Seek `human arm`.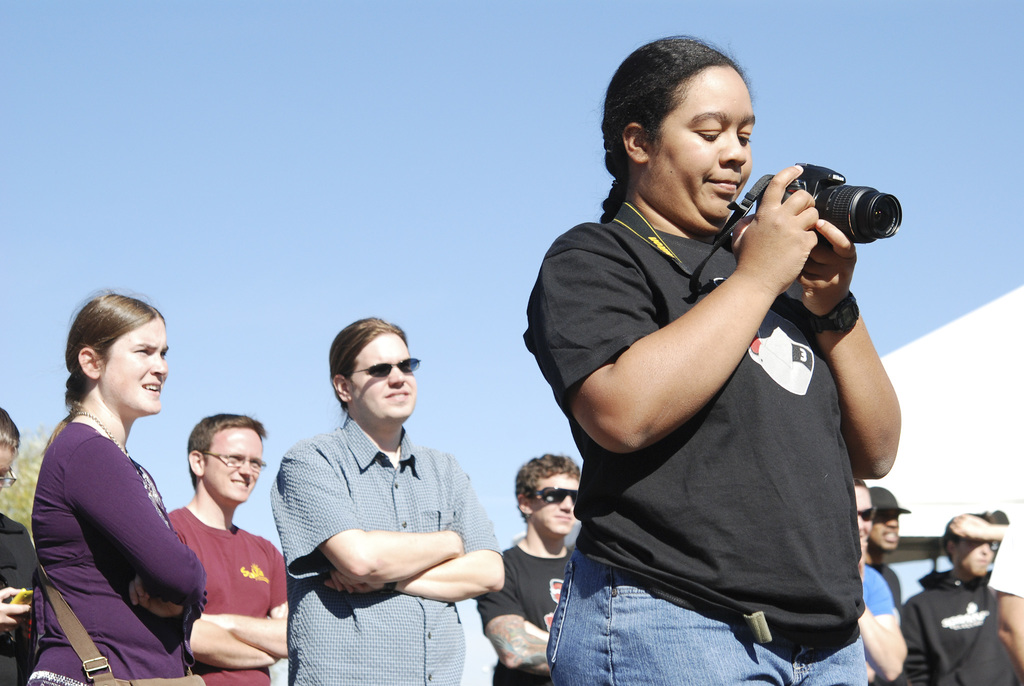
(986, 514, 1023, 683).
